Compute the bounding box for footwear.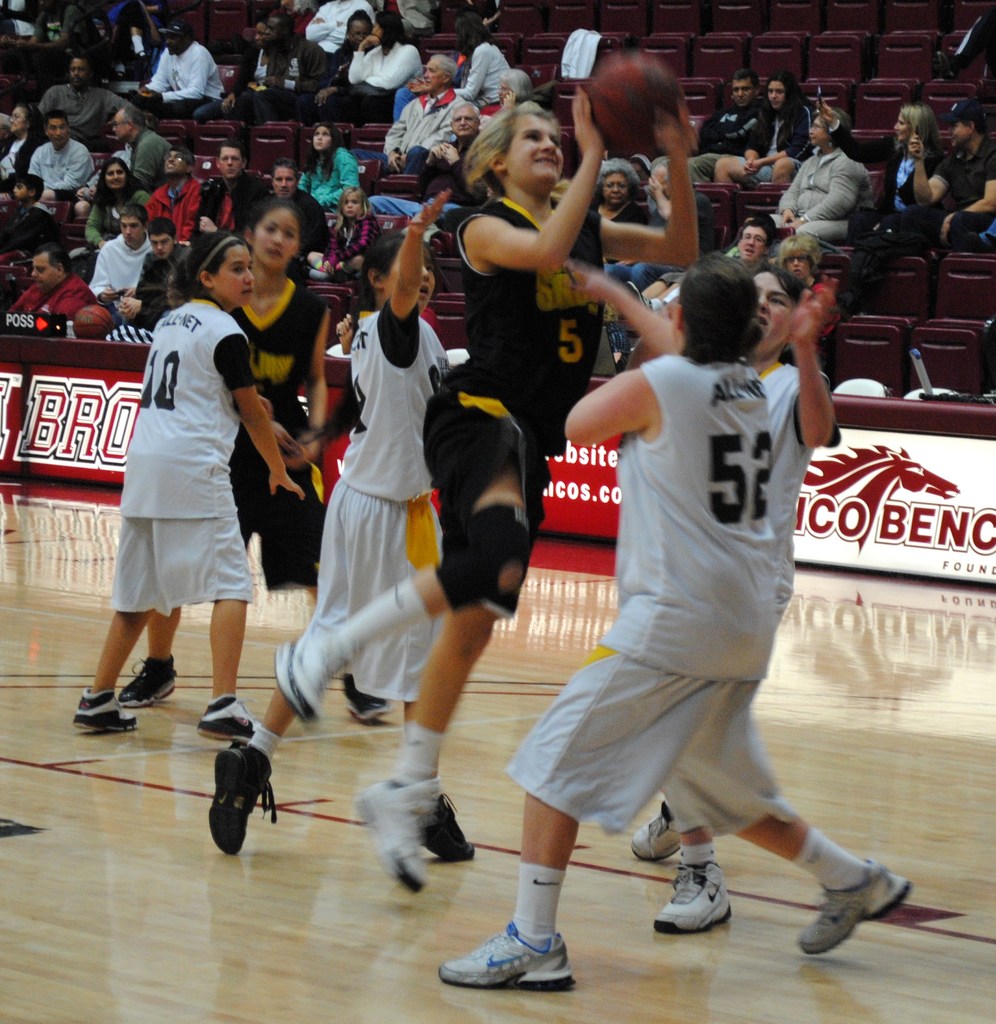
bbox=(799, 853, 915, 956).
